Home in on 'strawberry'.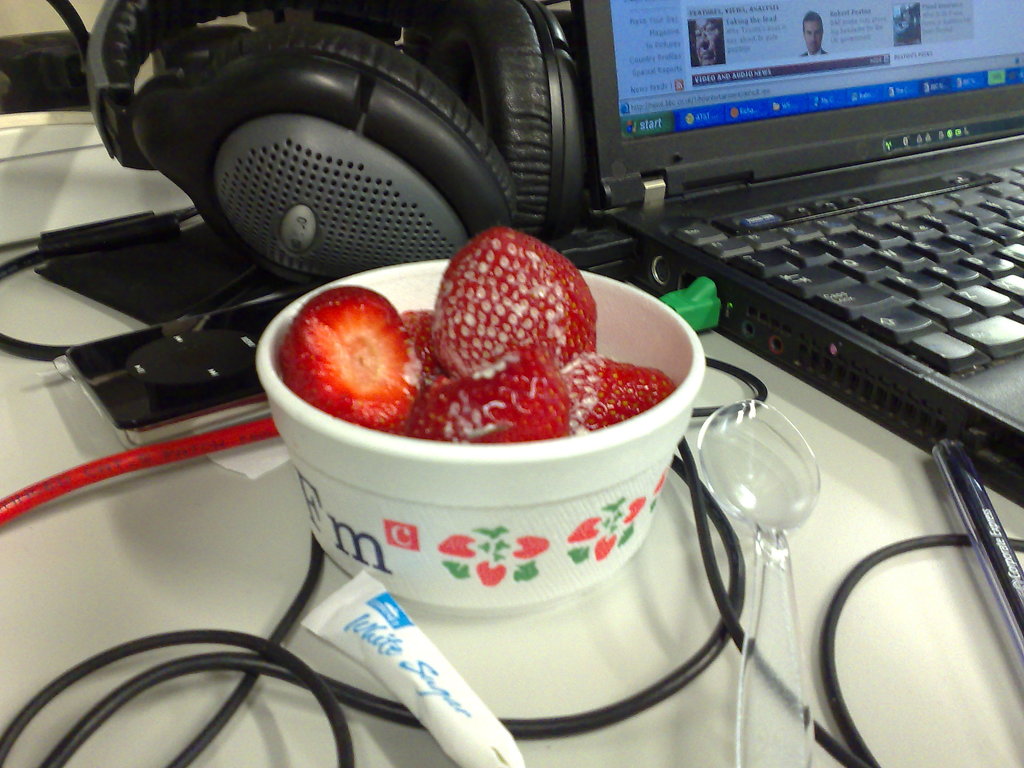
Homed in at [left=273, top=268, right=429, bottom=415].
